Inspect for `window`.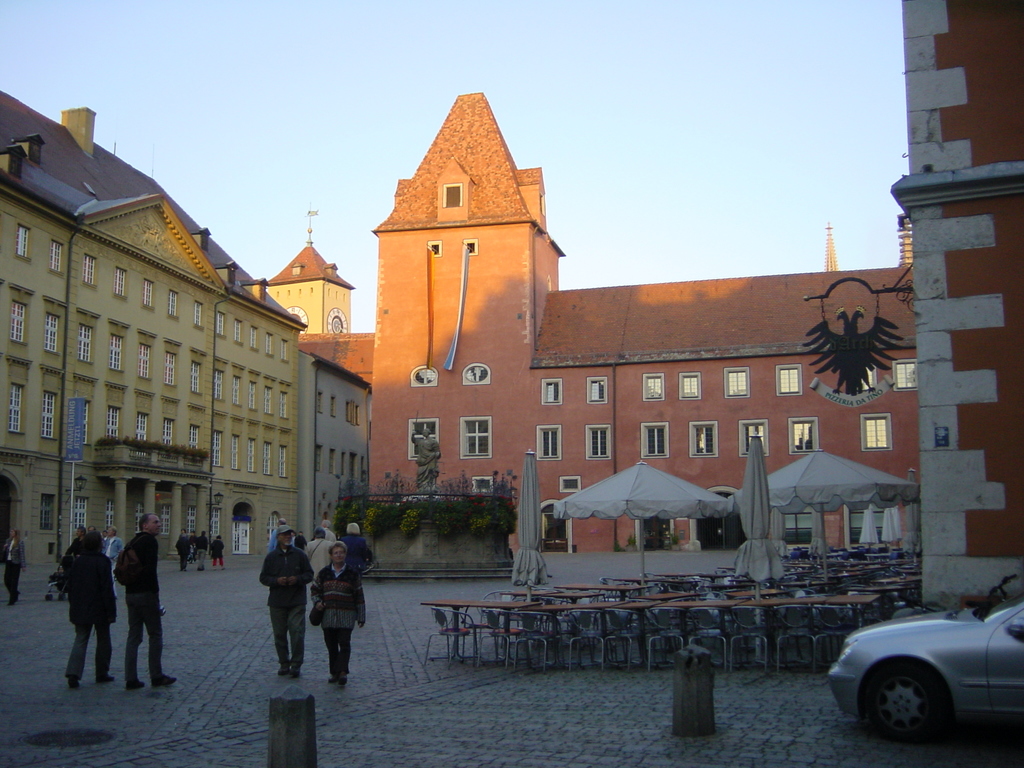
Inspection: crop(463, 412, 493, 460).
